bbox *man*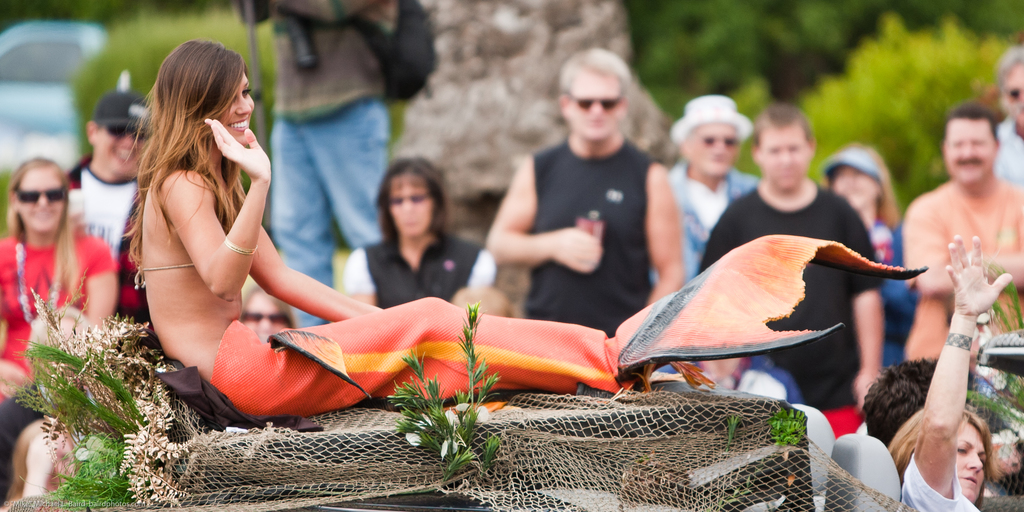
[left=268, top=0, right=431, bottom=330]
